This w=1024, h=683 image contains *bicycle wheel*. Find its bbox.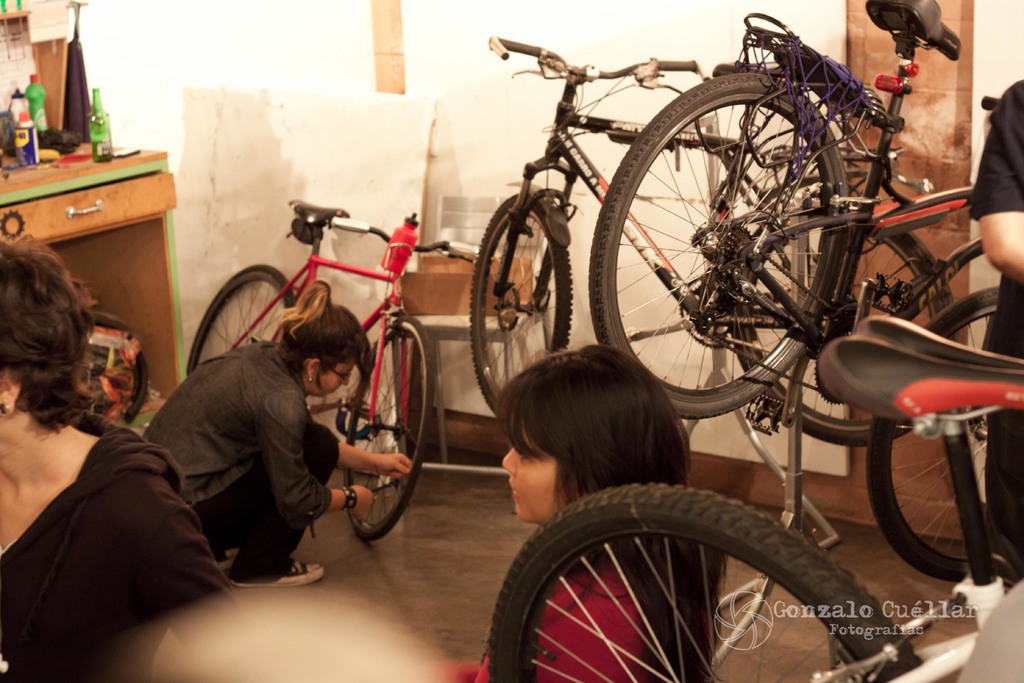
871 289 1002 579.
